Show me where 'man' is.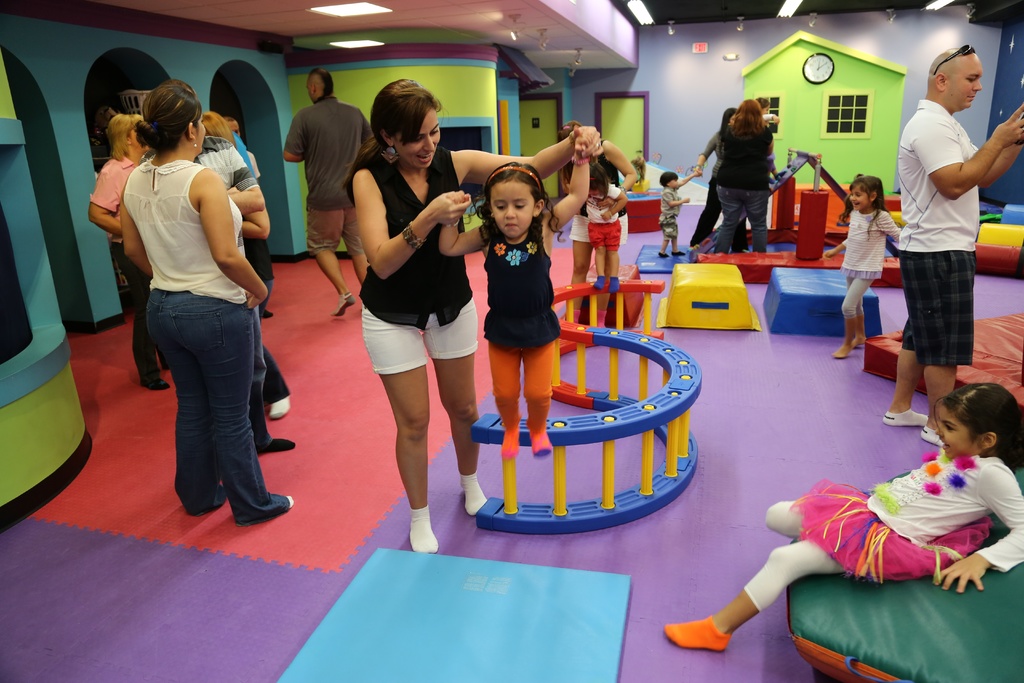
'man' is at left=226, top=115, right=275, bottom=320.
